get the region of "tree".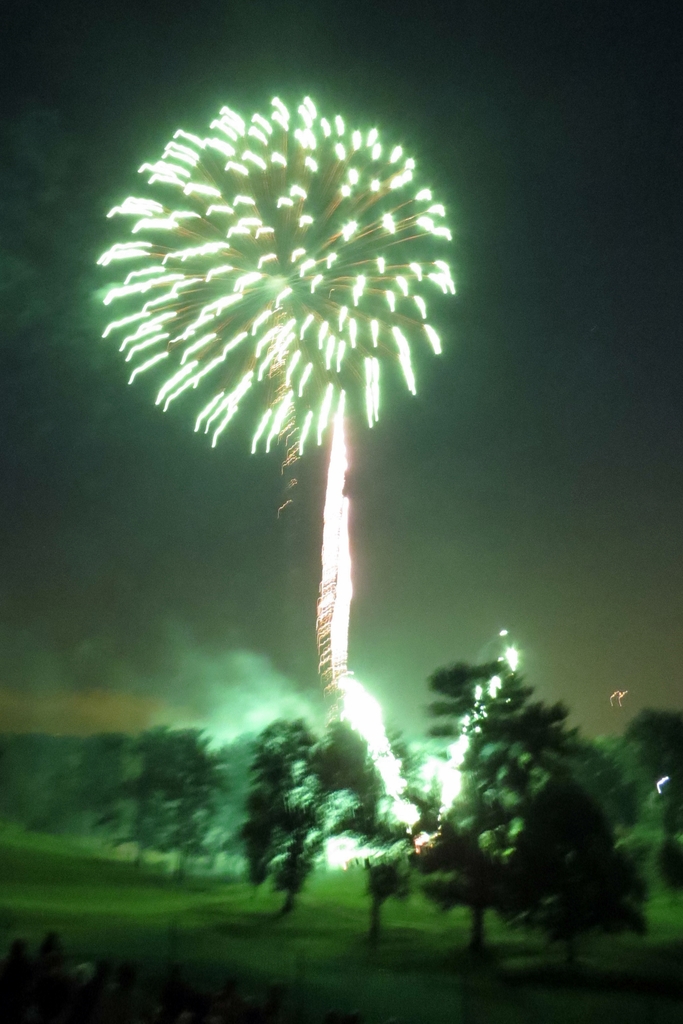
rect(114, 724, 233, 874).
